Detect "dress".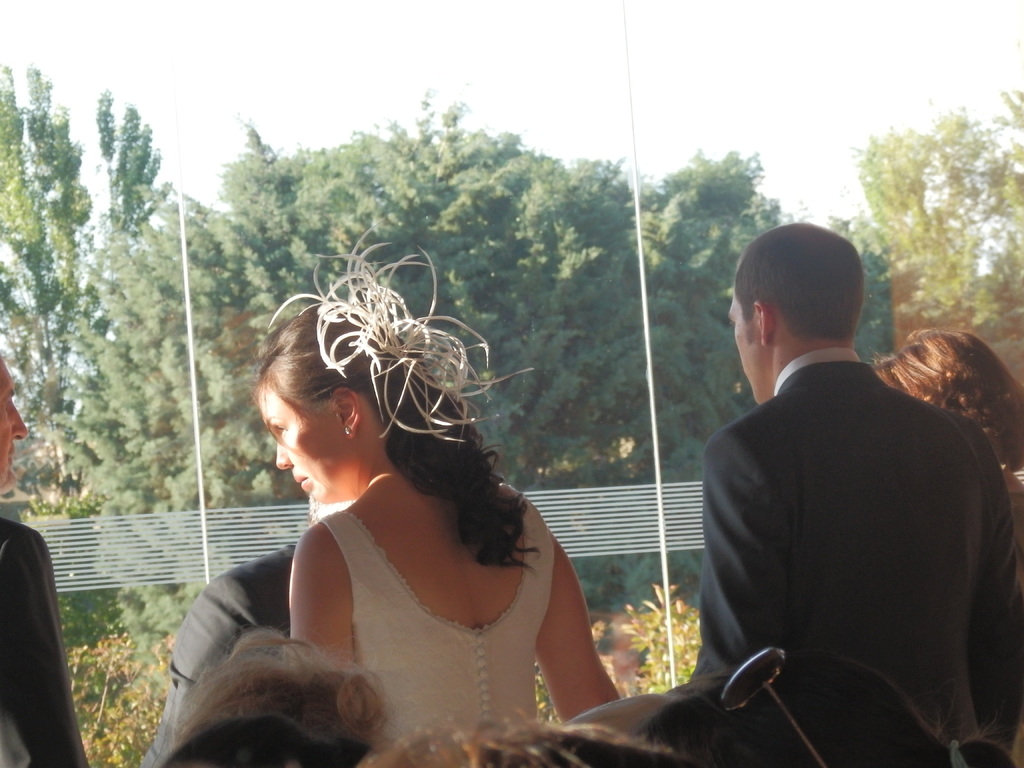
Detected at l=234, t=418, r=607, b=744.
